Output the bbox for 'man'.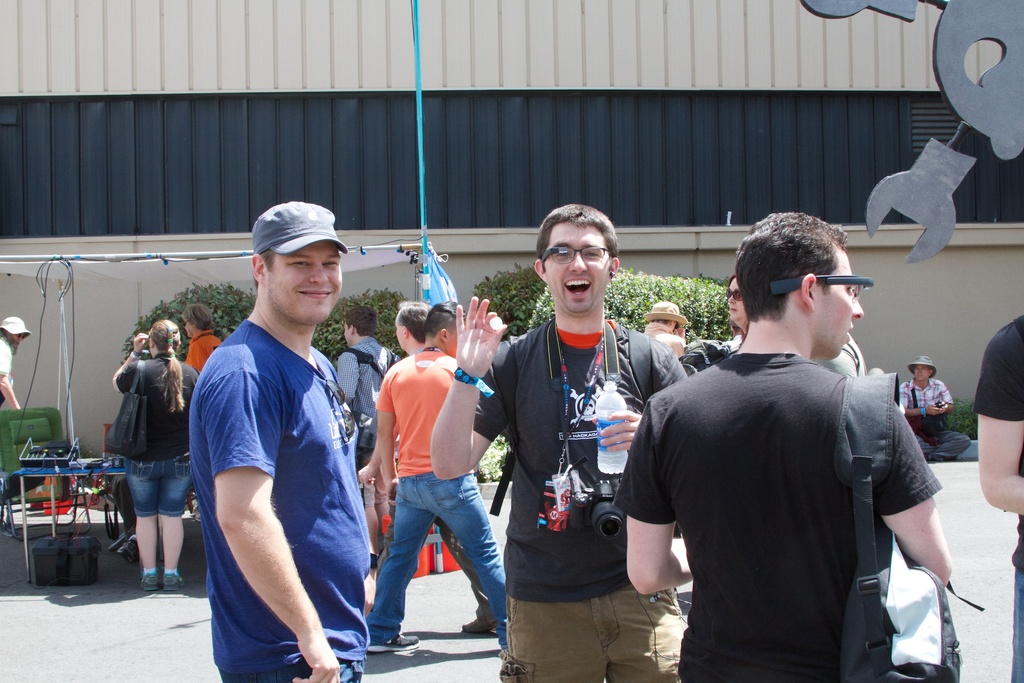
box(336, 310, 401, 477).
